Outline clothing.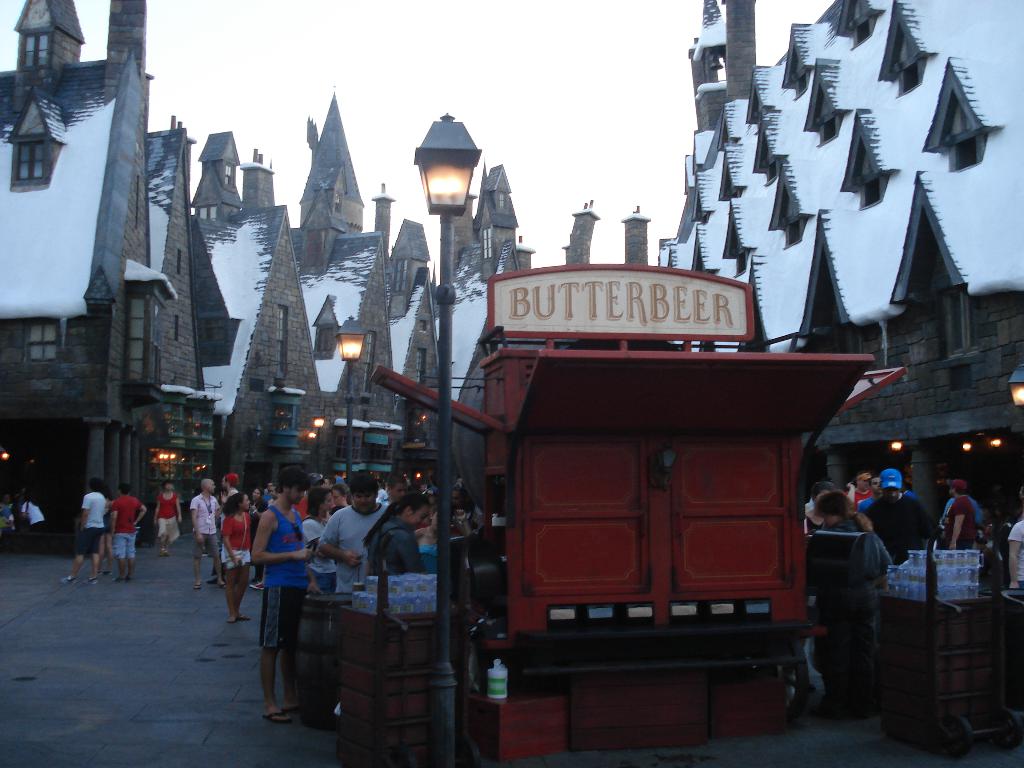
Outline: 419 541 439 559.
